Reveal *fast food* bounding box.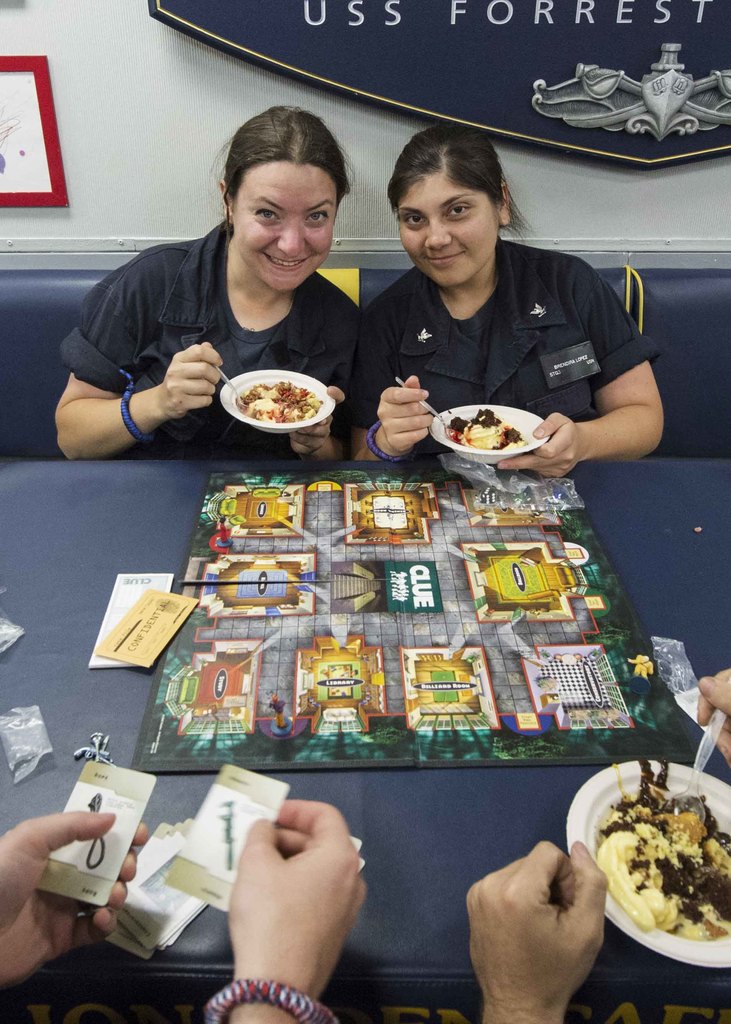
Revealed: Rect(240, 383, 338, 423).
